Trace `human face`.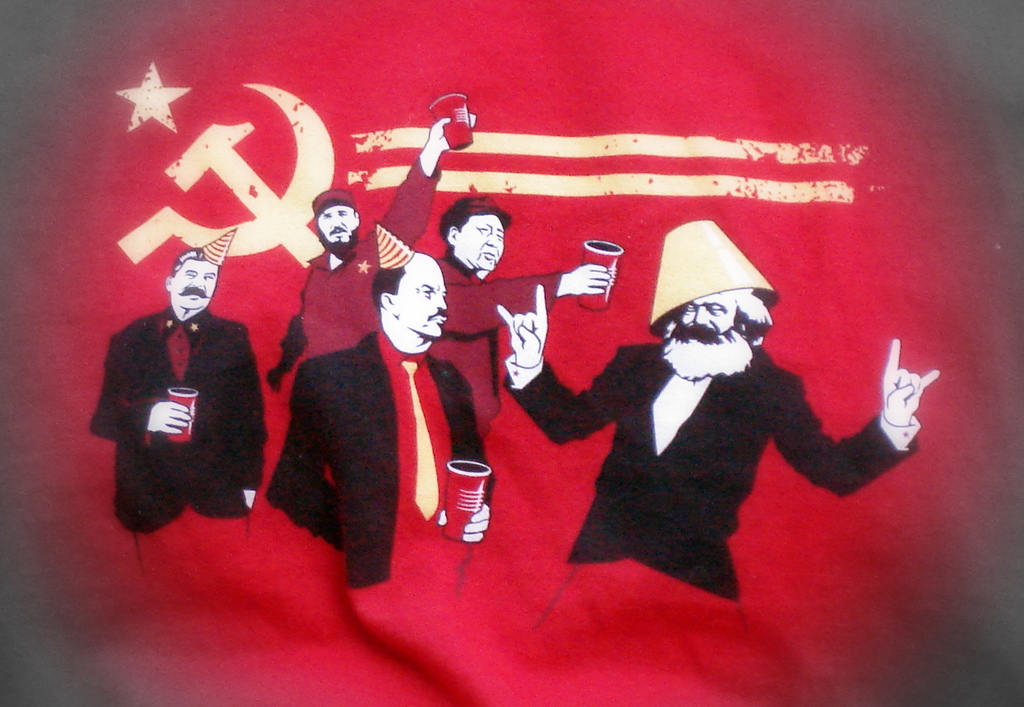
Traced to BBox(397, 255, 445, 332).
